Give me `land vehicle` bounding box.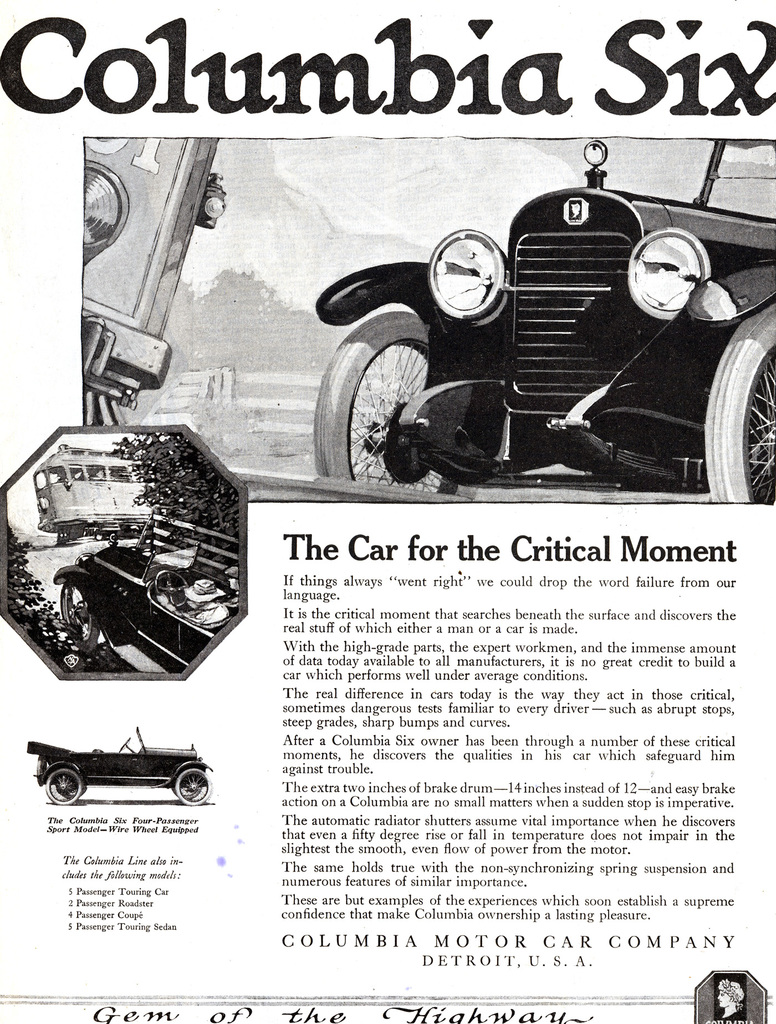
{"x1": 79, "y1": 135, "x2": 229, "y2": 406}.
